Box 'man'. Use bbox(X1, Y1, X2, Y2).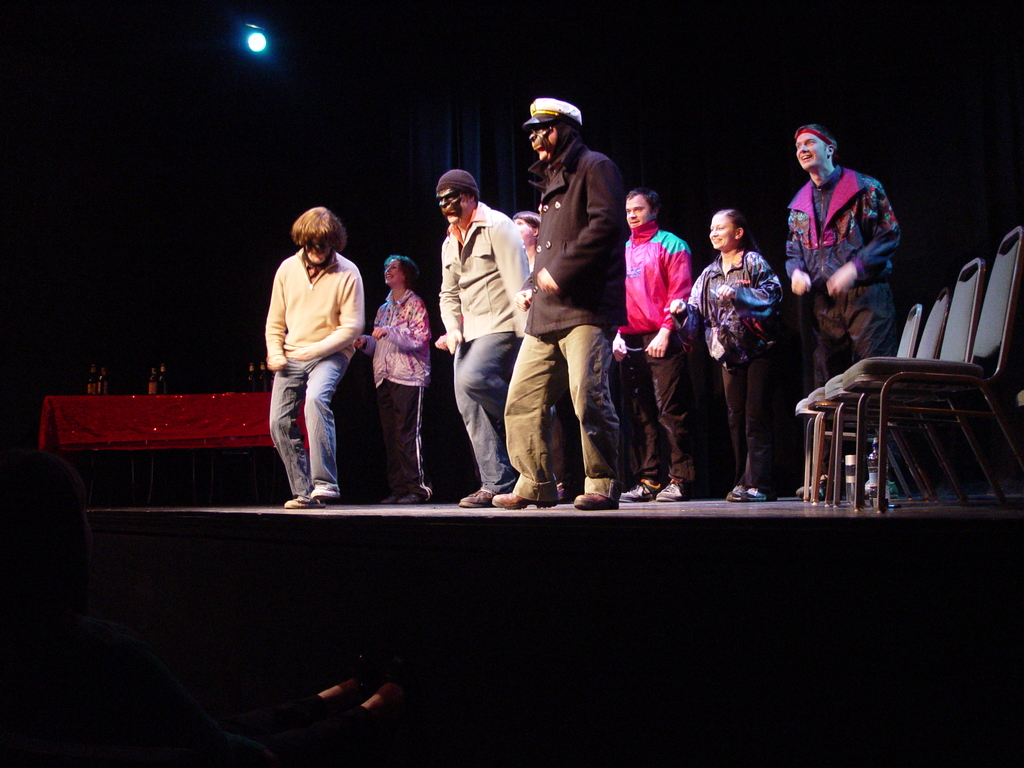
bbox(492, 99, 636, 508).
